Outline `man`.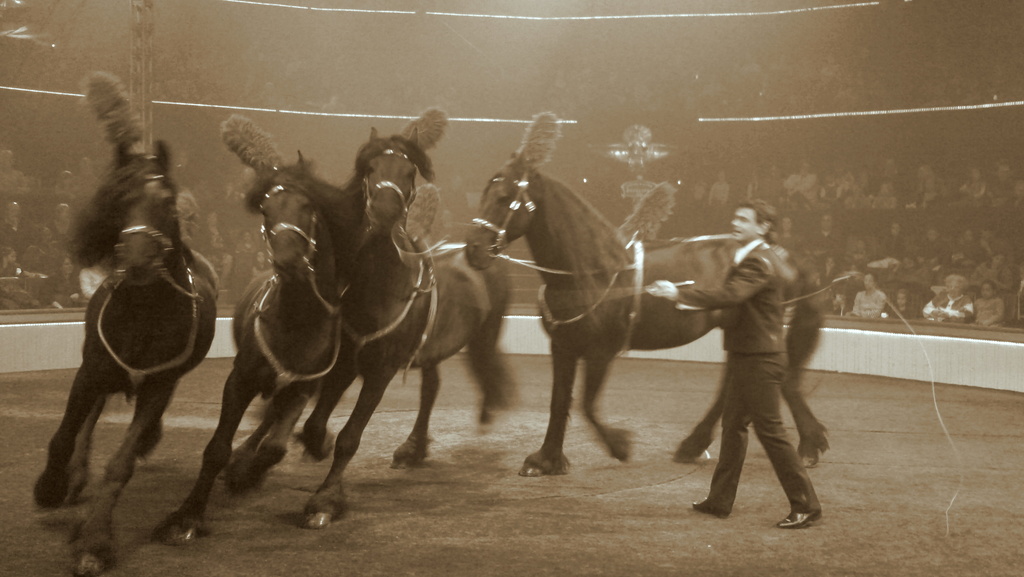
Outline: x1=632 y1=184 x2=838 y2=537.
